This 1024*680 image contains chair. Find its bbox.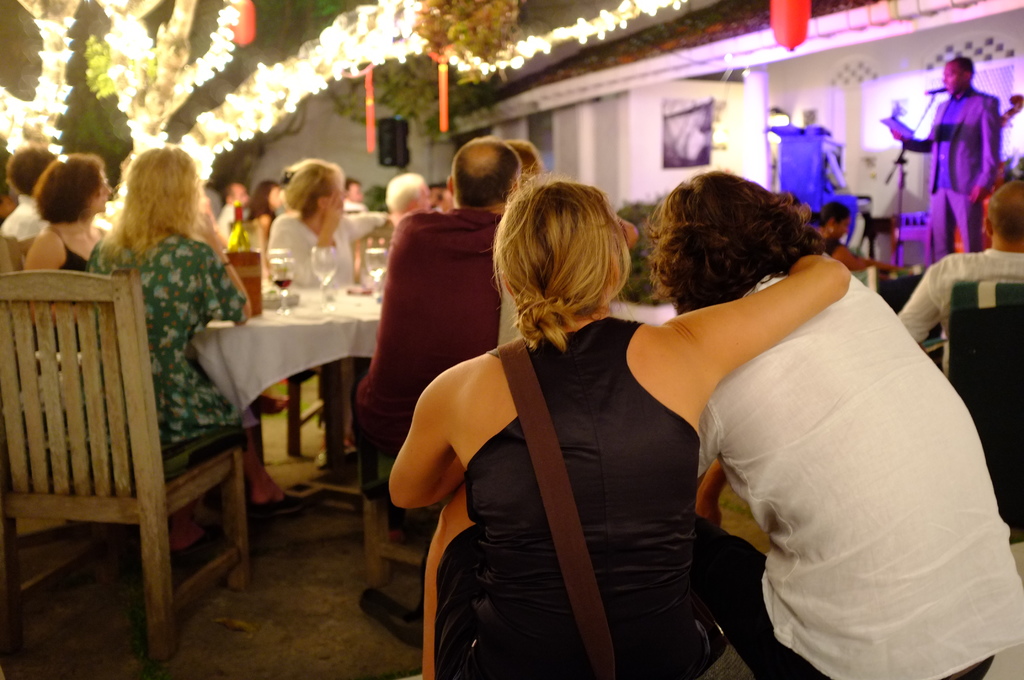
bbox=(0, 220, 99, 273).
